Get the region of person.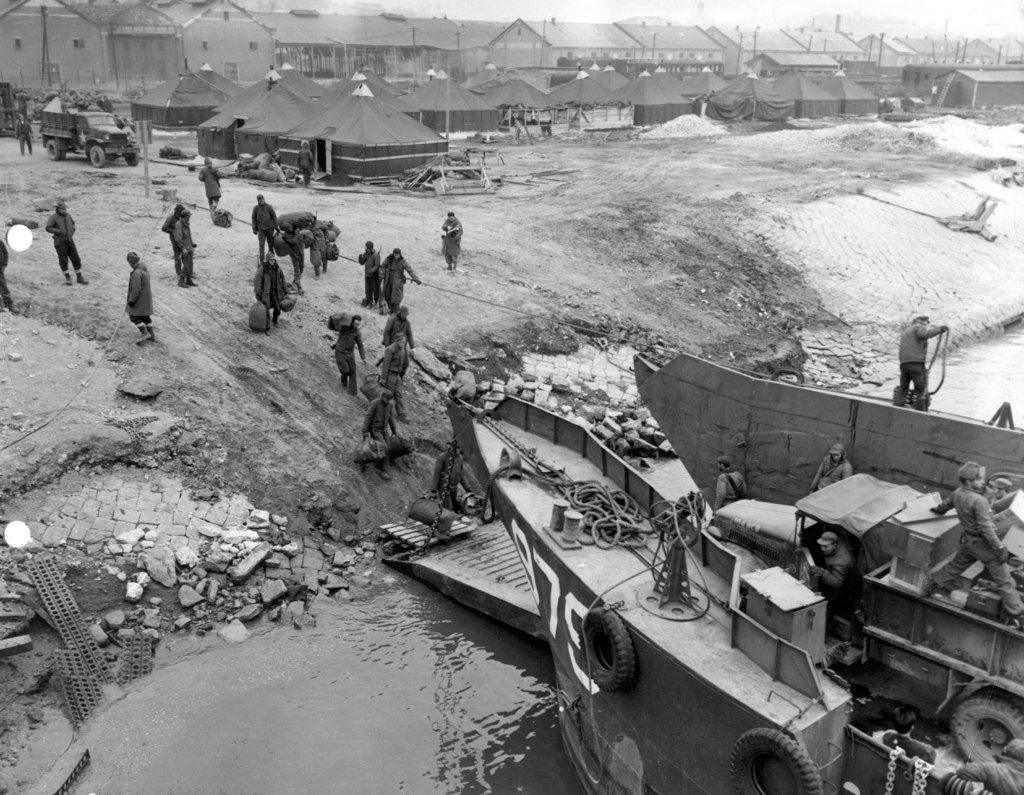
locate(381, 327, 410, 421).
